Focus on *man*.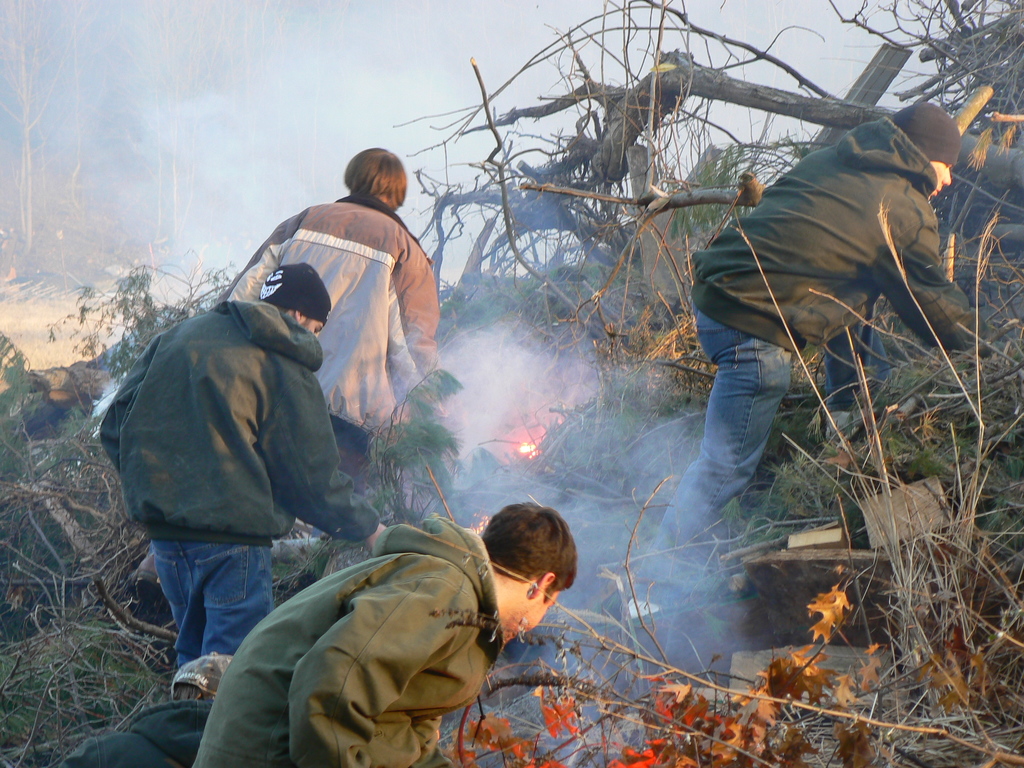
Focused at 99, 255, 393, 666.
